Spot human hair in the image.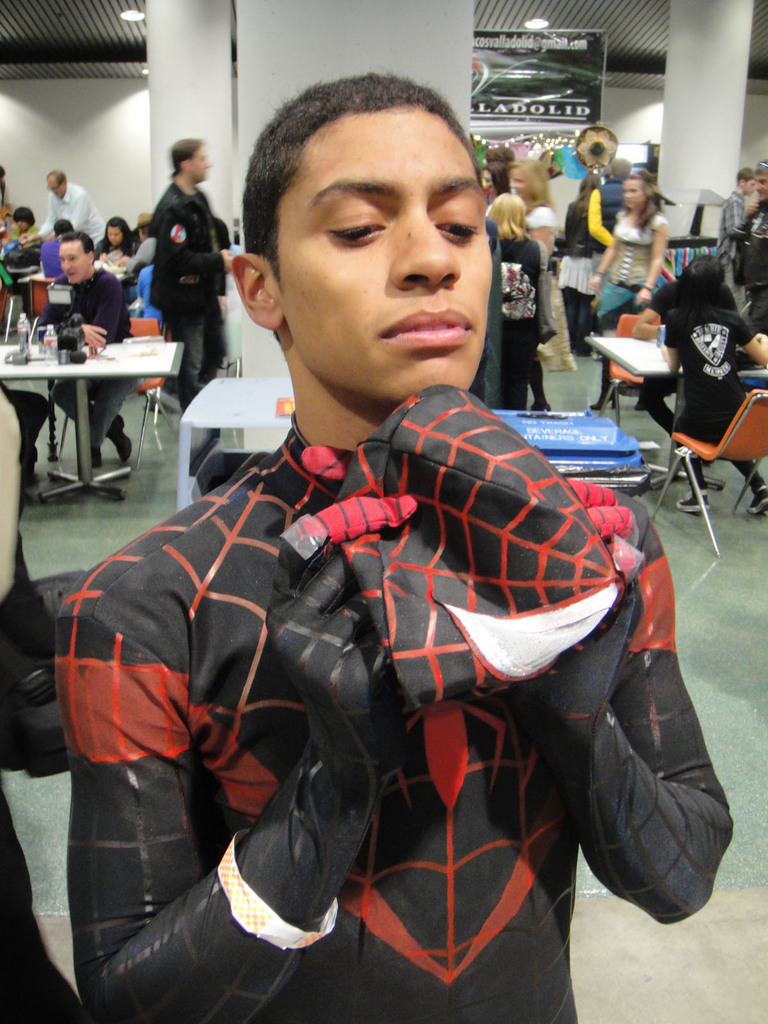
human hair found at detection(755, 156, 767, 180).
